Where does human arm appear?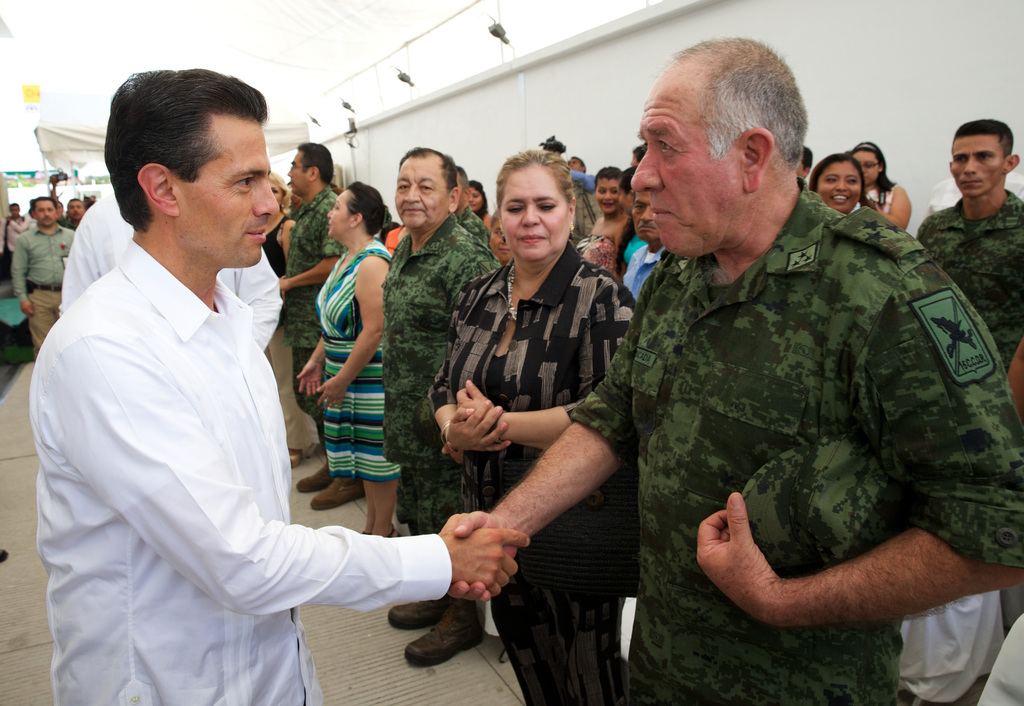
Appears at <region>307, 248, 397, 413</region>.
